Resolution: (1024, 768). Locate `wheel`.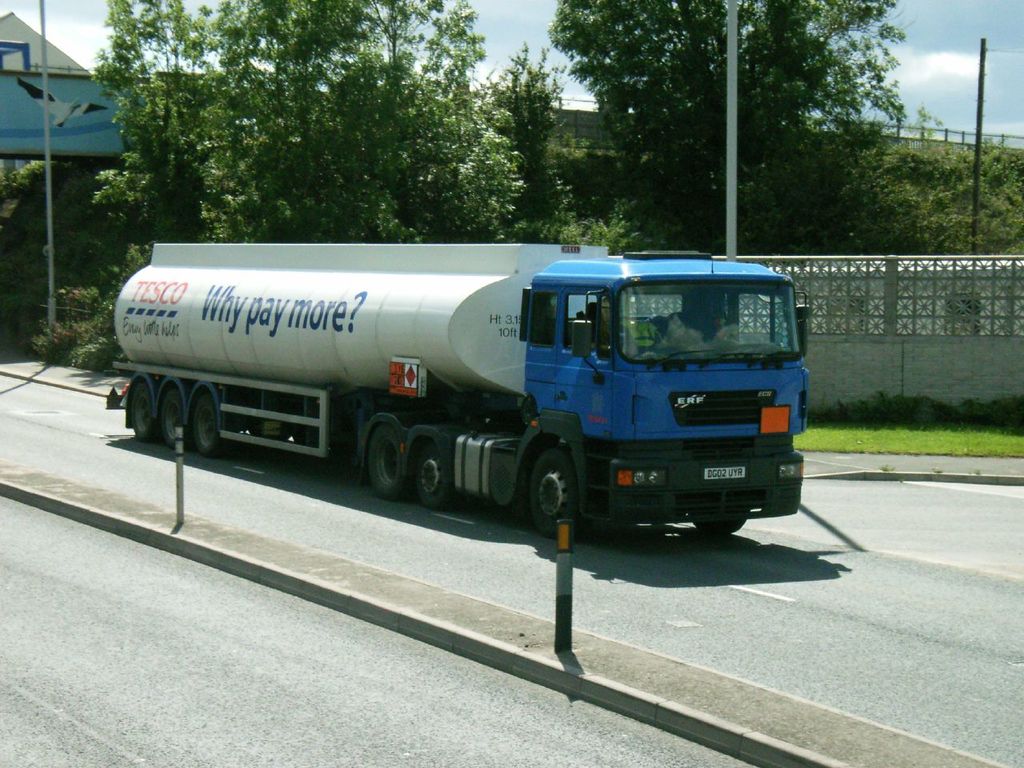
rect(130, 382, 158, 444).
